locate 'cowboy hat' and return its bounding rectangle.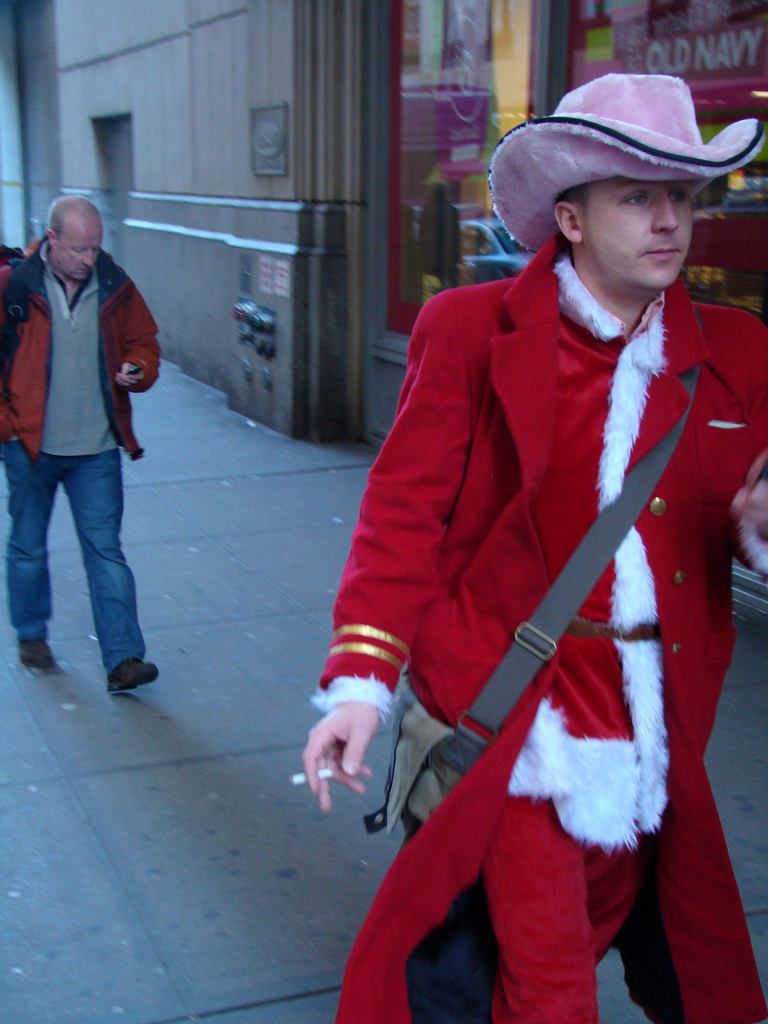
x1=495, y1=55, x2=757, y2=267.
